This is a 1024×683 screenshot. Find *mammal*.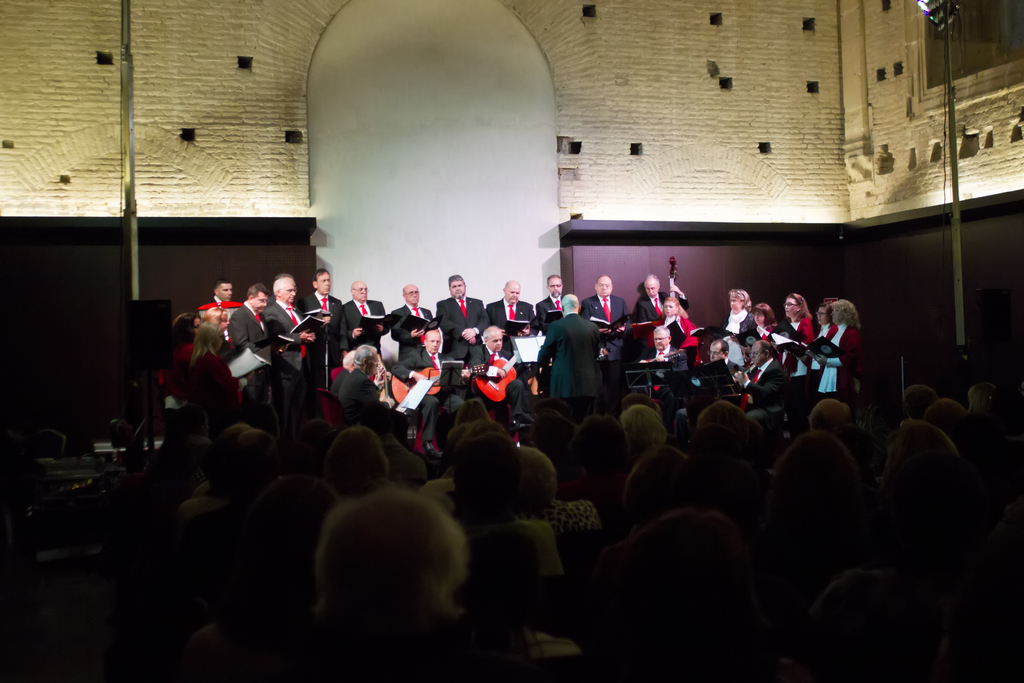
Bounding box: (left=651, top=299, right=705, bottom=361).
